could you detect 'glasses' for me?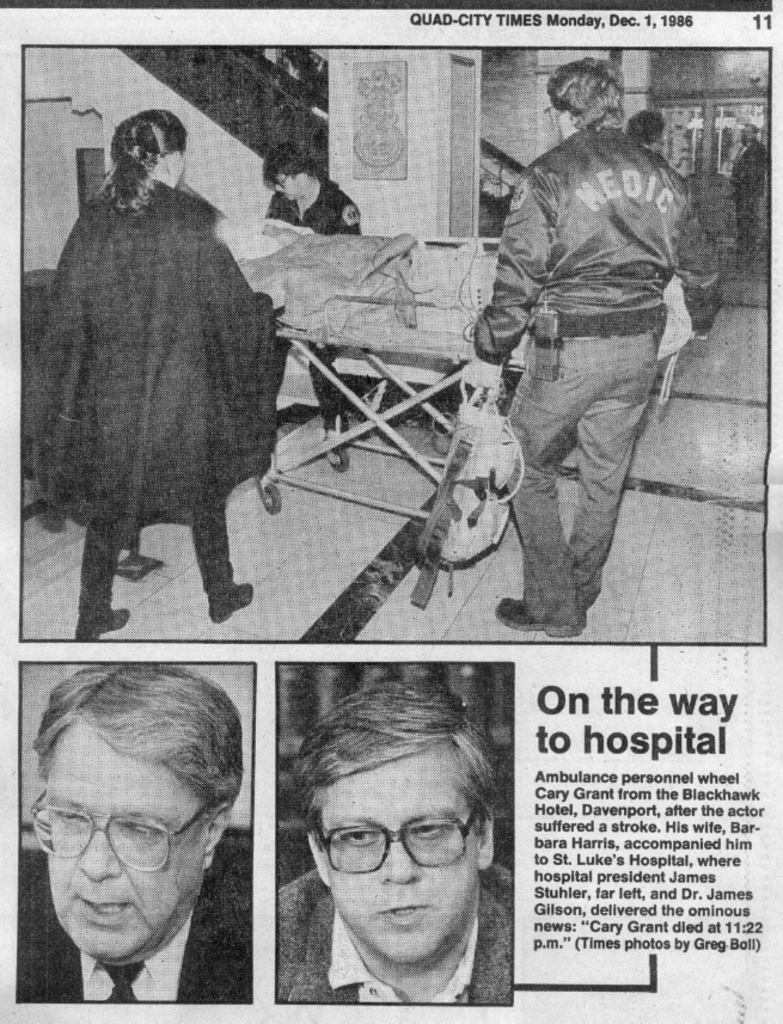
Detection result: (299,798,485,875).
